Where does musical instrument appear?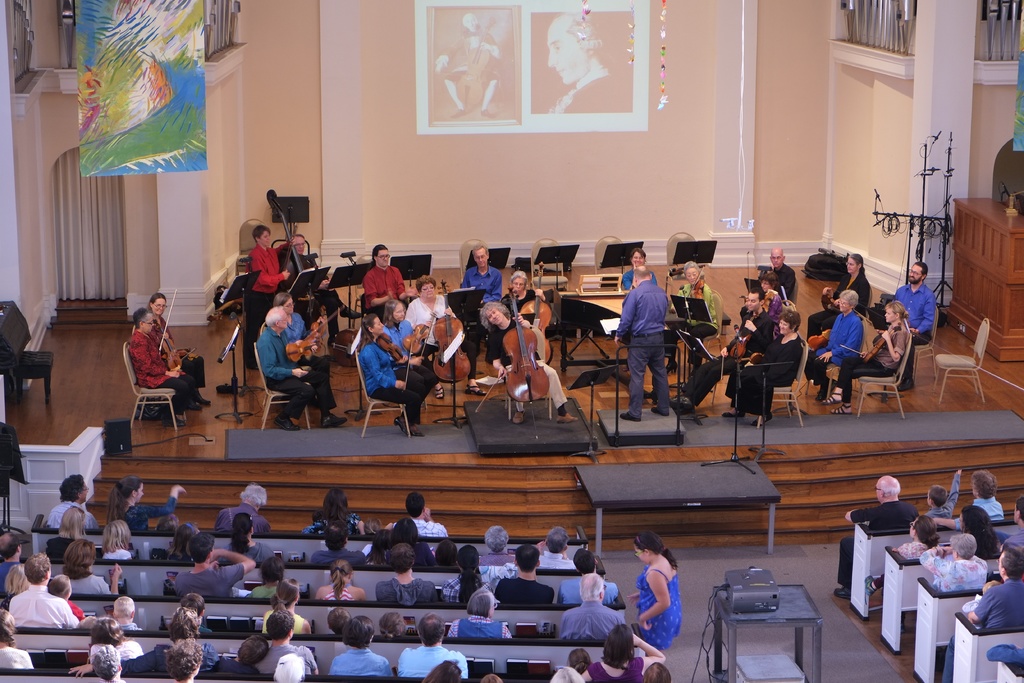
Appears at (x1=803, y1=327, x2=834, y2=354).
